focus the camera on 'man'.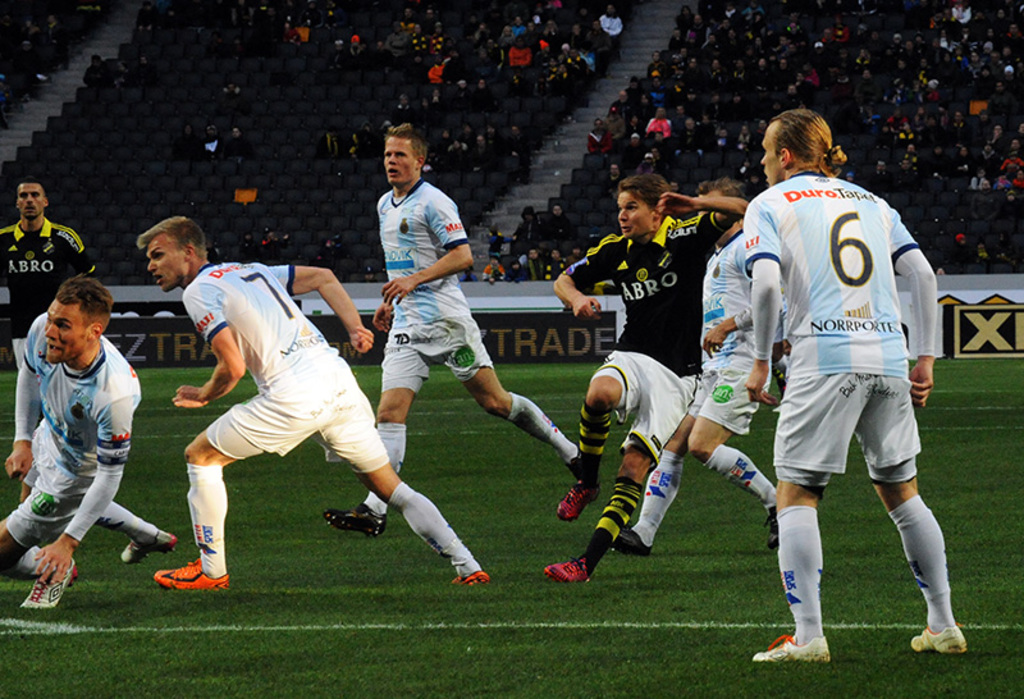
Focus region: <region>0, 170, 84, 367</region>.
